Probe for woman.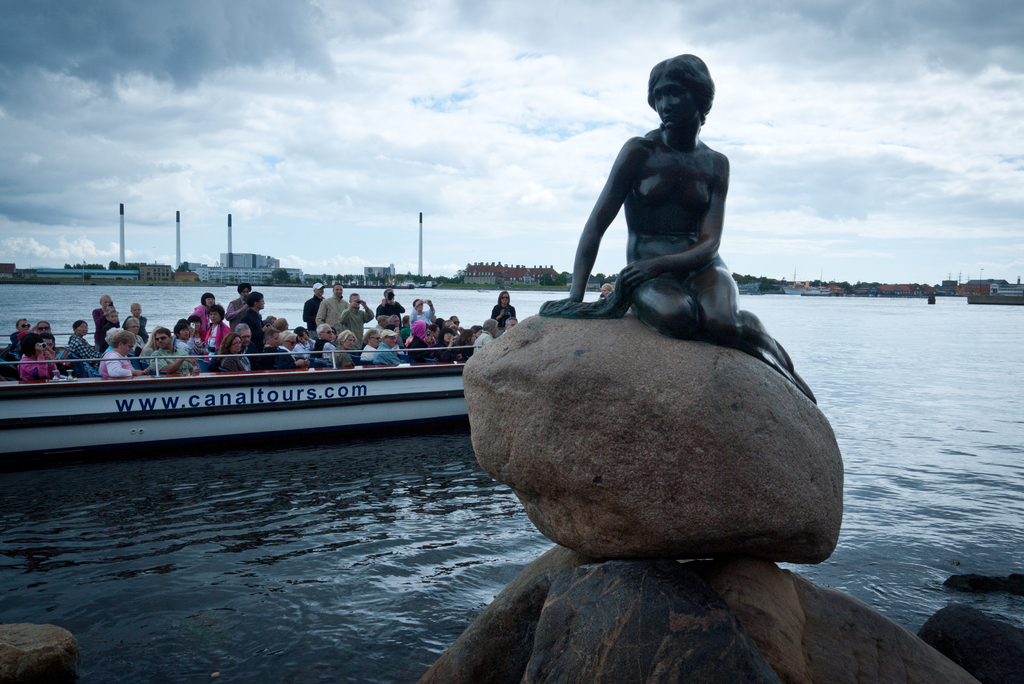
Probe result: rect(491, 289, 517, 334).
